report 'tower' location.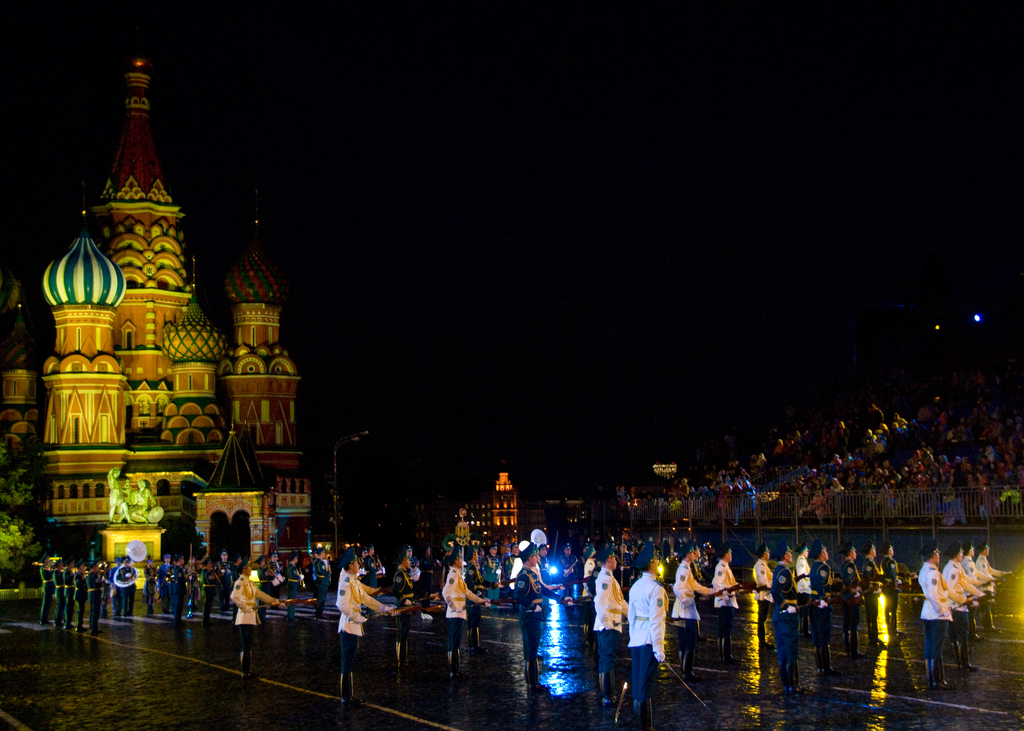
Report: BBox(484, 470, 524, 534).
